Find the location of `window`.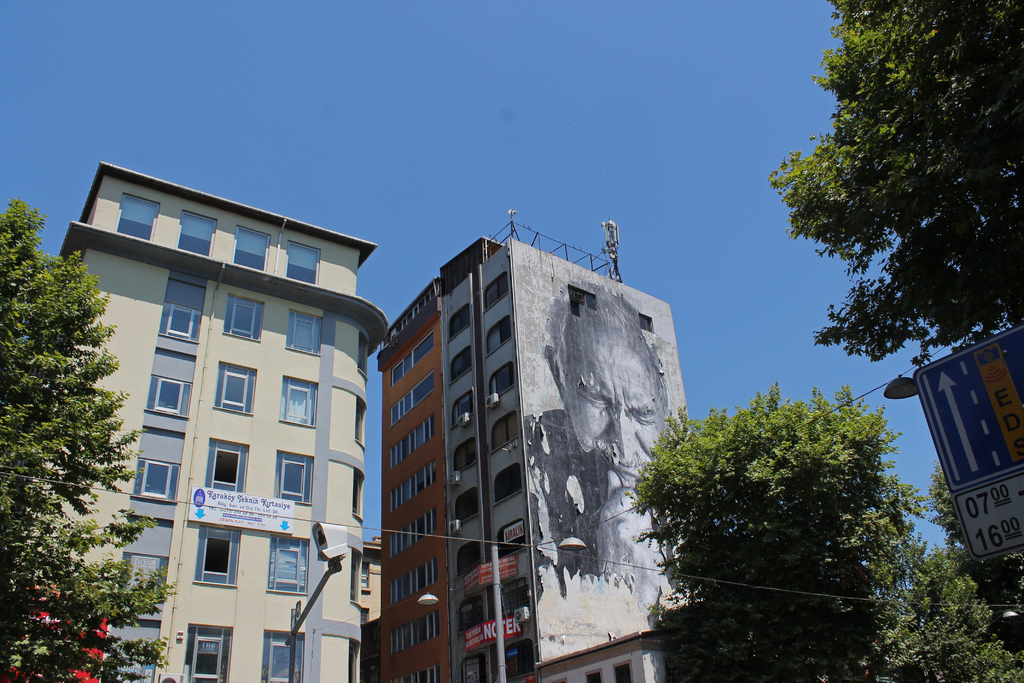
Location: bbox(392, 458, 438, 506).
